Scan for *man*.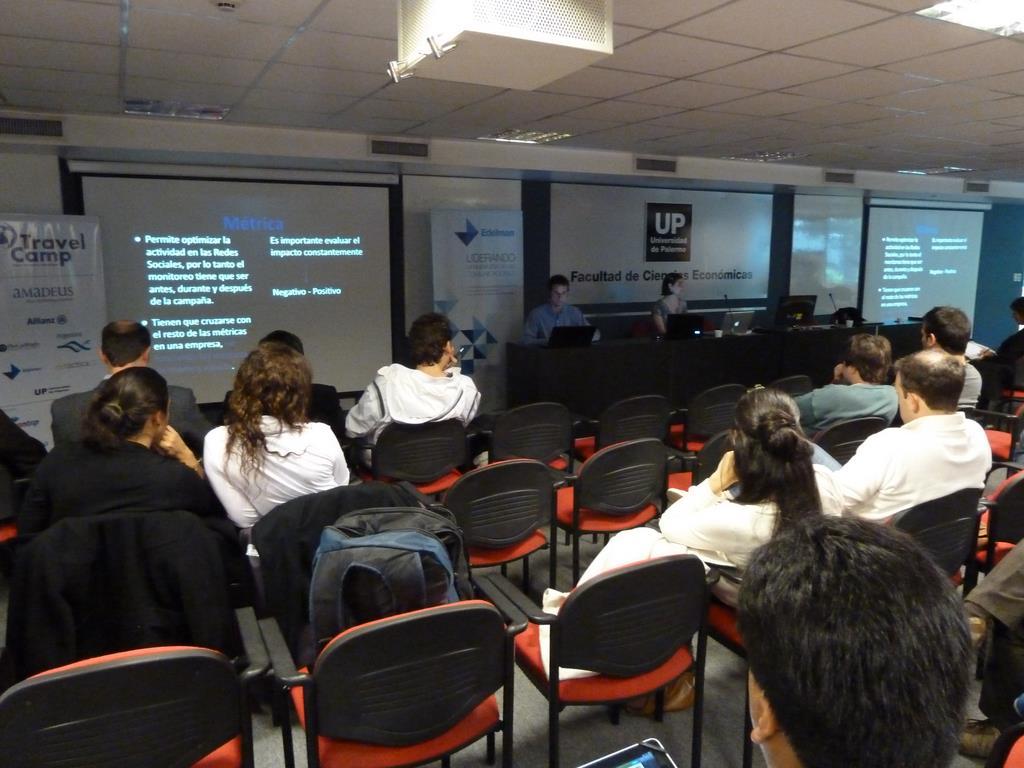
Scan result: <bbox>919, 306, 983, 408</bbox>.
